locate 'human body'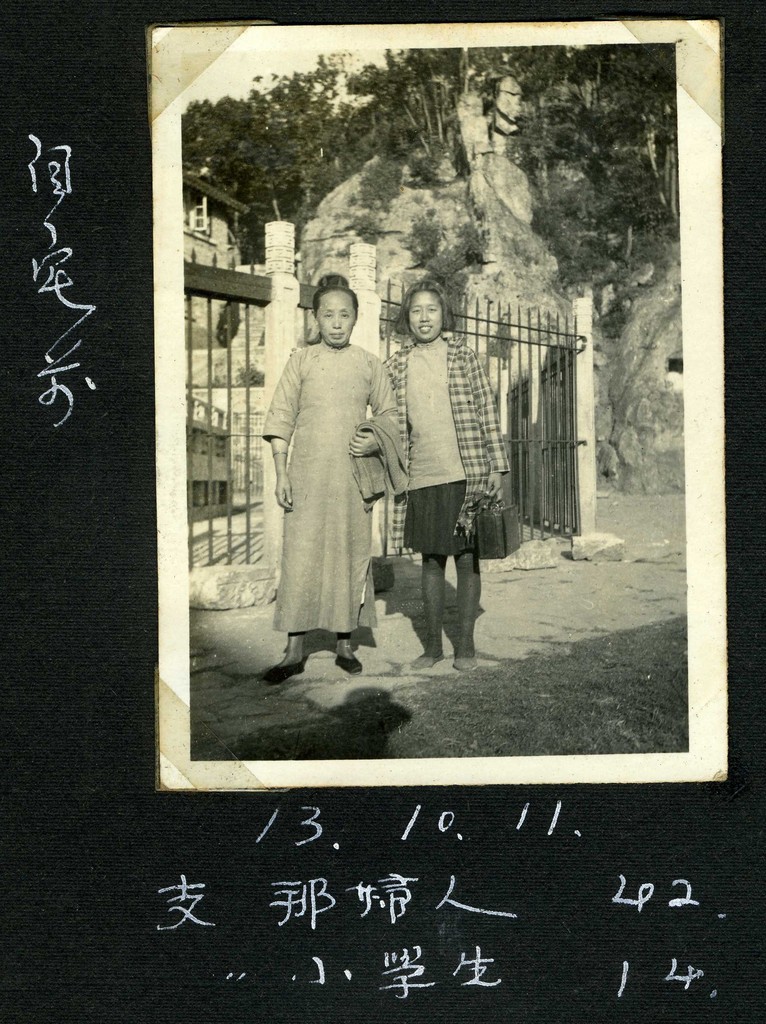
BBox(292, 333, 509, 676)
